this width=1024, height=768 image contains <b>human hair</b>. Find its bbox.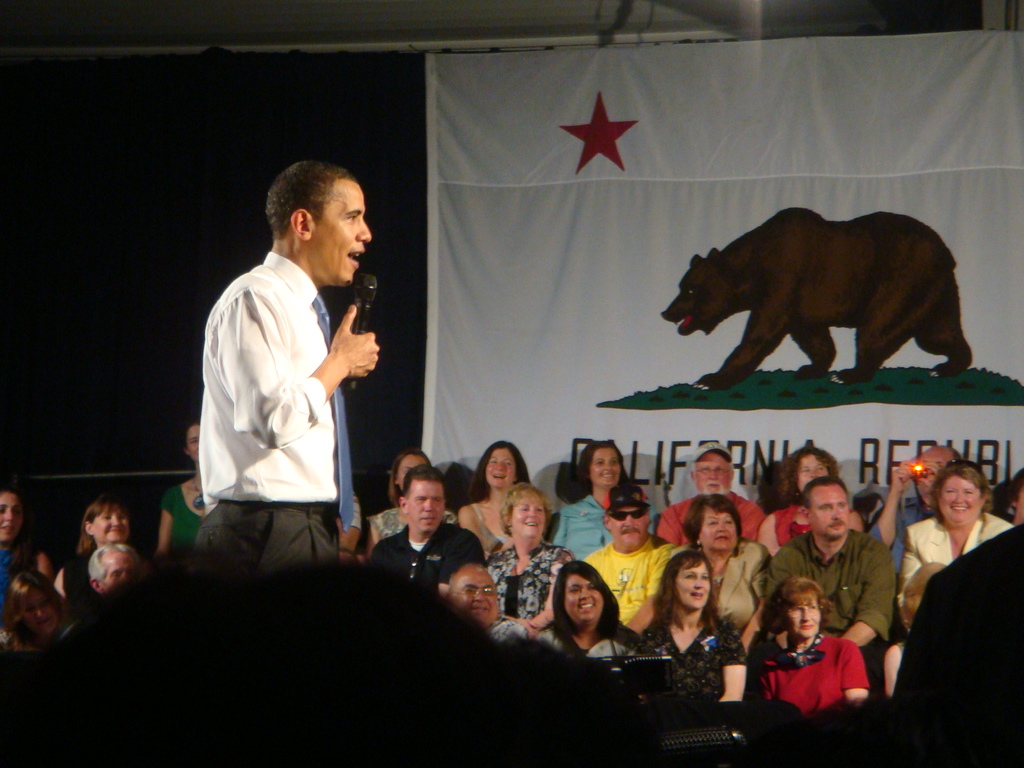
<region>935, 462, 989, 540</region>.
